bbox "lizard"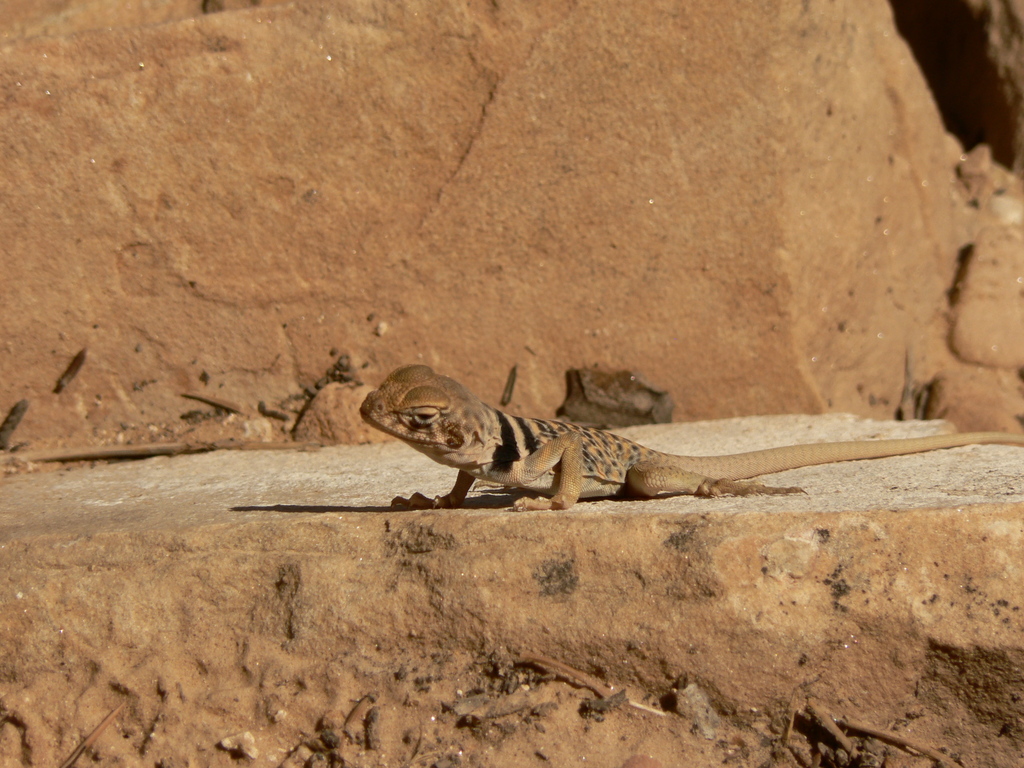
crop(358, 364, 1020, 515)
